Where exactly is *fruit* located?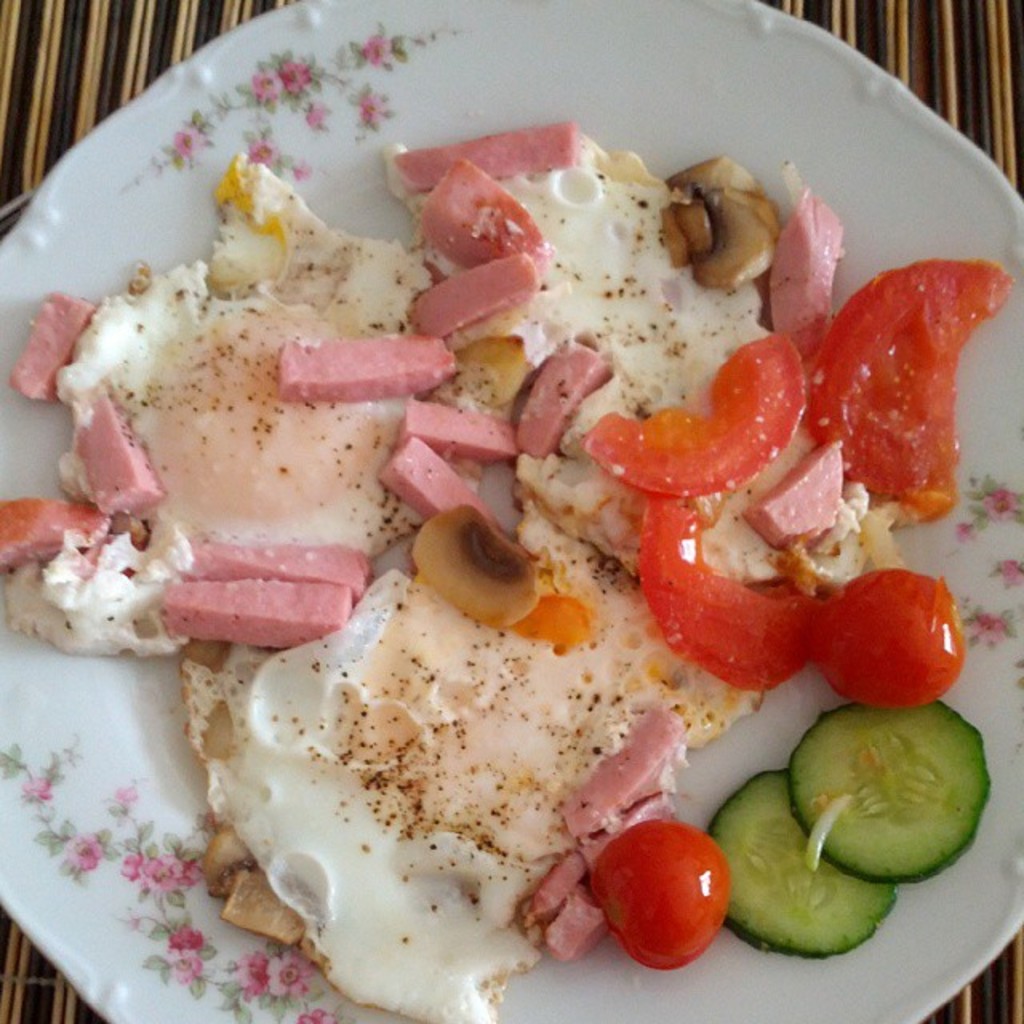
Its bounding box is locate(608, 830, 754, 966).
